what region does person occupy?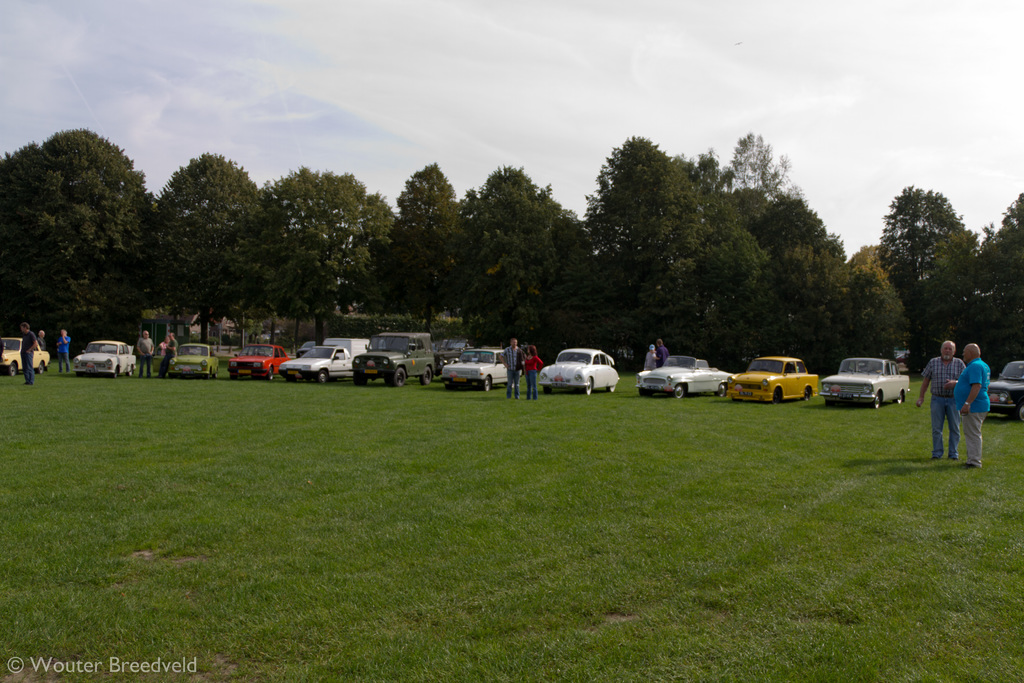
<box>58,325,68,375</box>.
